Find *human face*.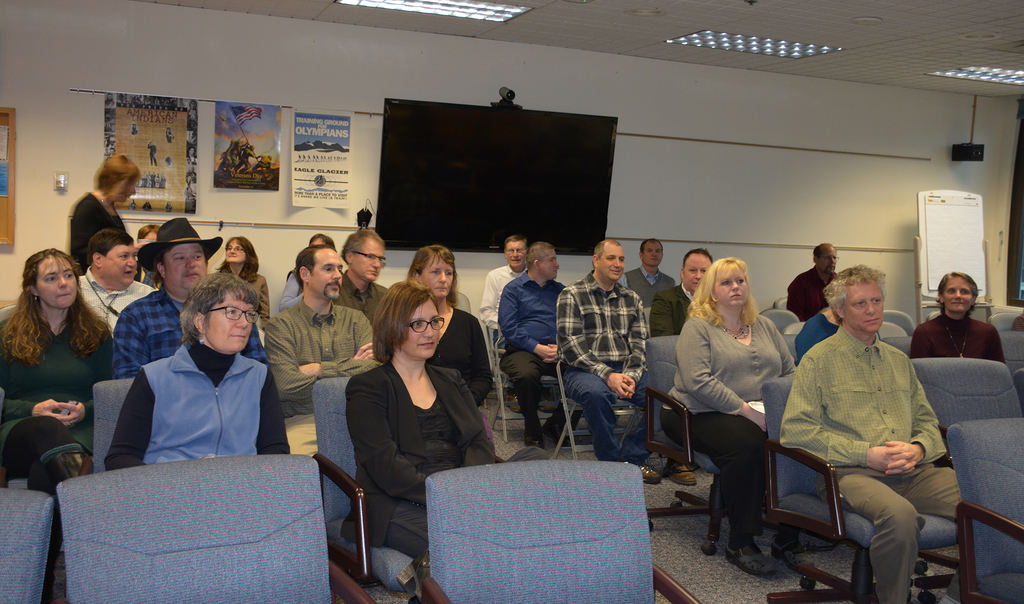
941 275 974 309.
